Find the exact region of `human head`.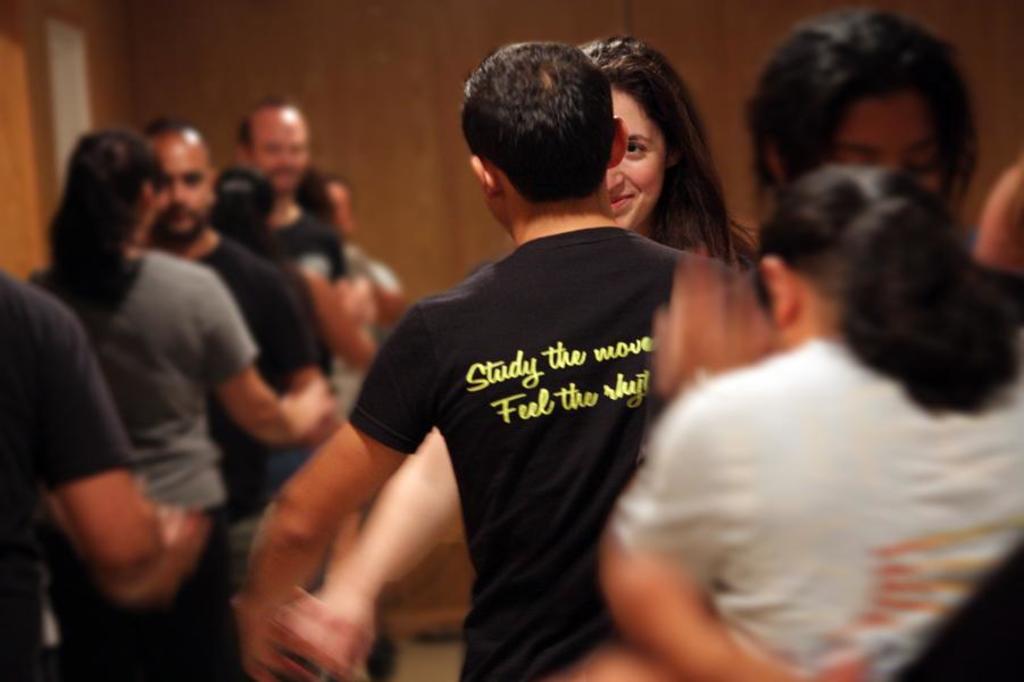
Exact region: crop(241, 103, 314, 196).
